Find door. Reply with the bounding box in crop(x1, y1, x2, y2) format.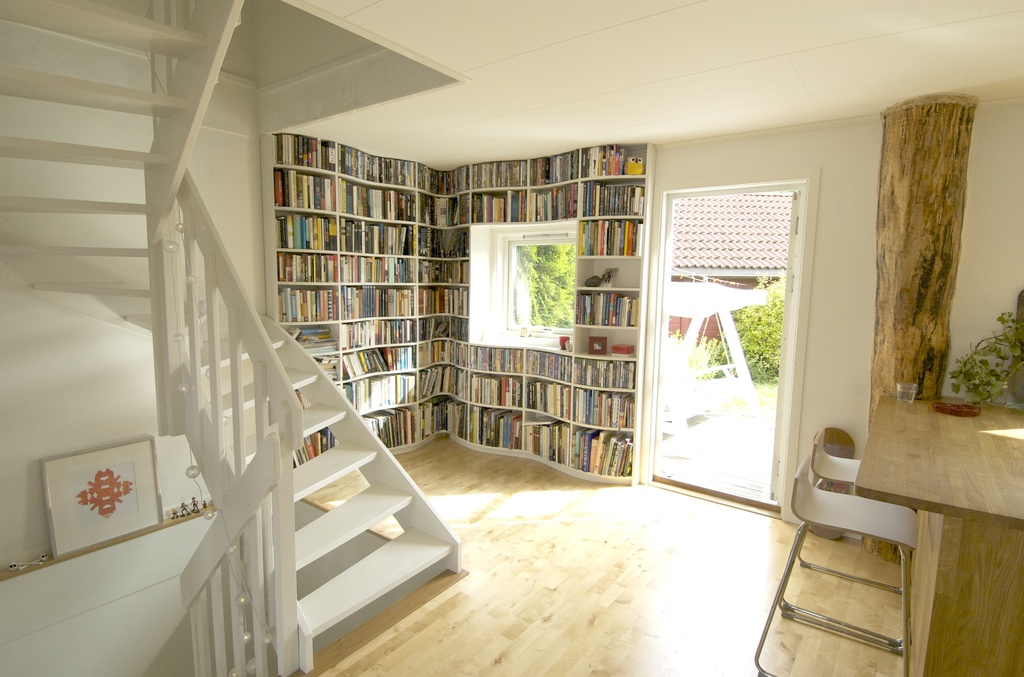
crop(772, 190, 799, 502).
